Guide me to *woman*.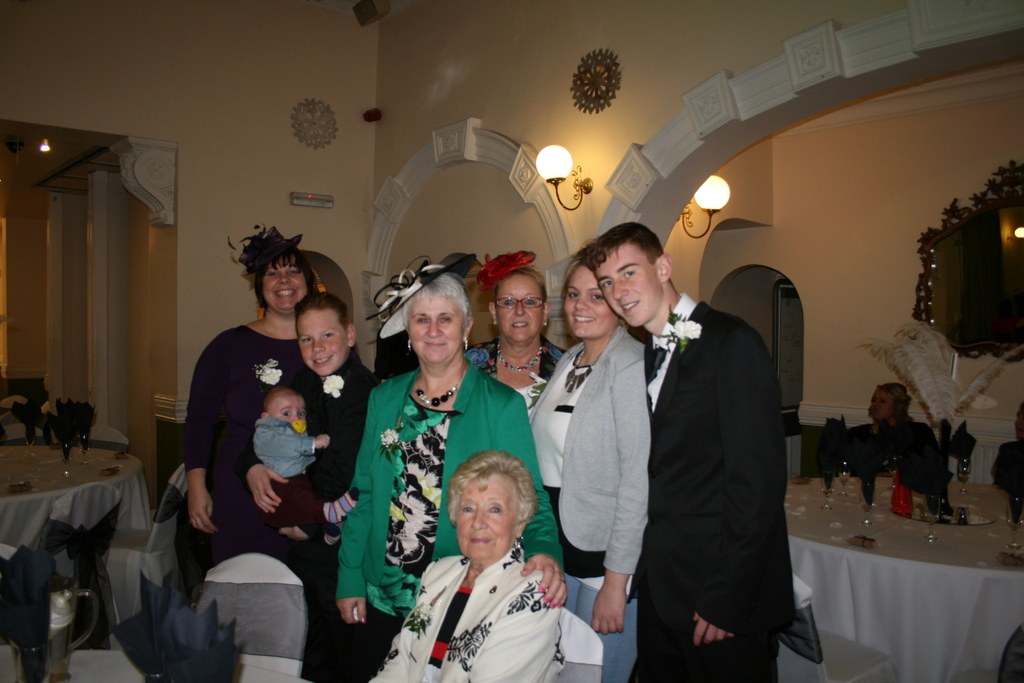
Guidance: x1=182 y1=229 x2=319 y2=597.
